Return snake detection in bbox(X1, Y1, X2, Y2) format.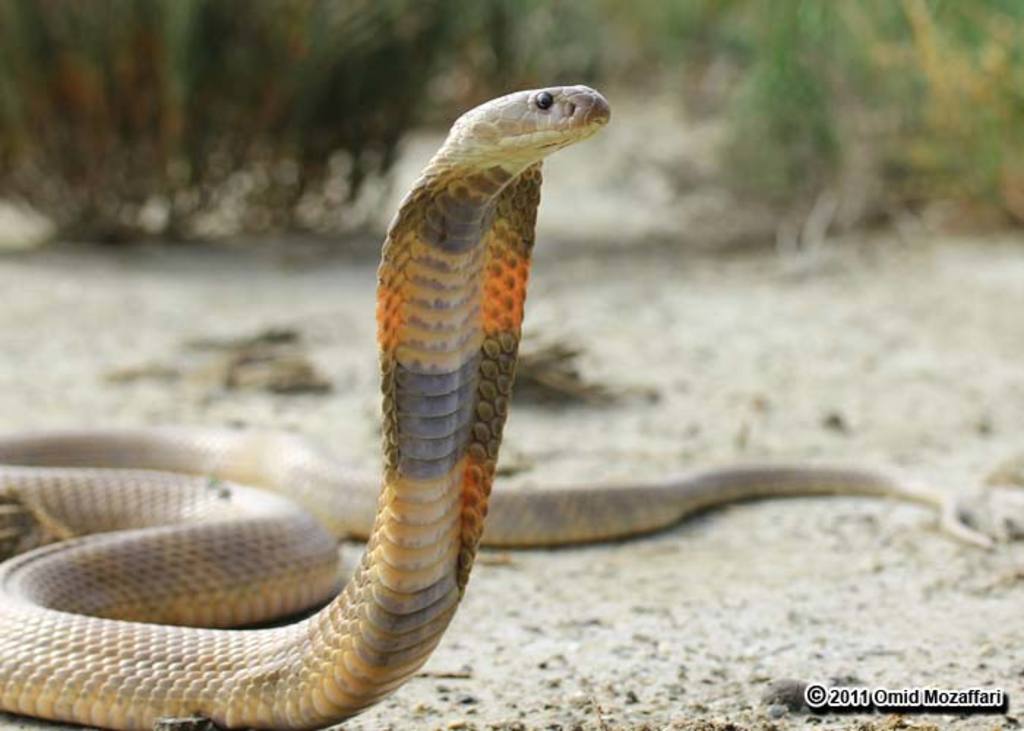
bbox(0, 79, 993, 730).
